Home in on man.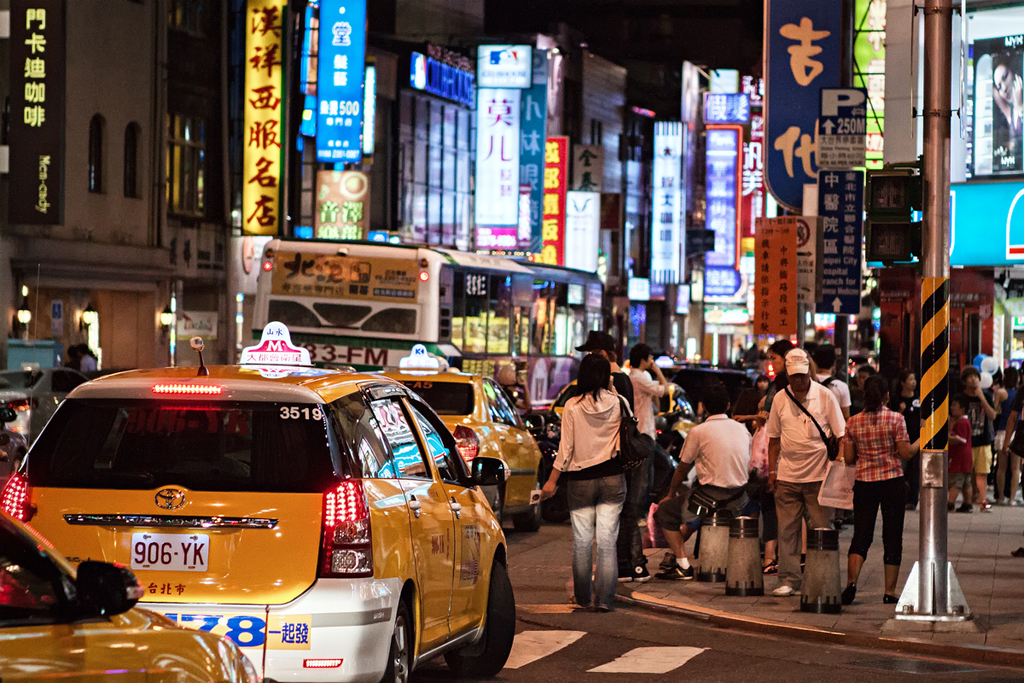
Homed in at 953:371:996:517.
